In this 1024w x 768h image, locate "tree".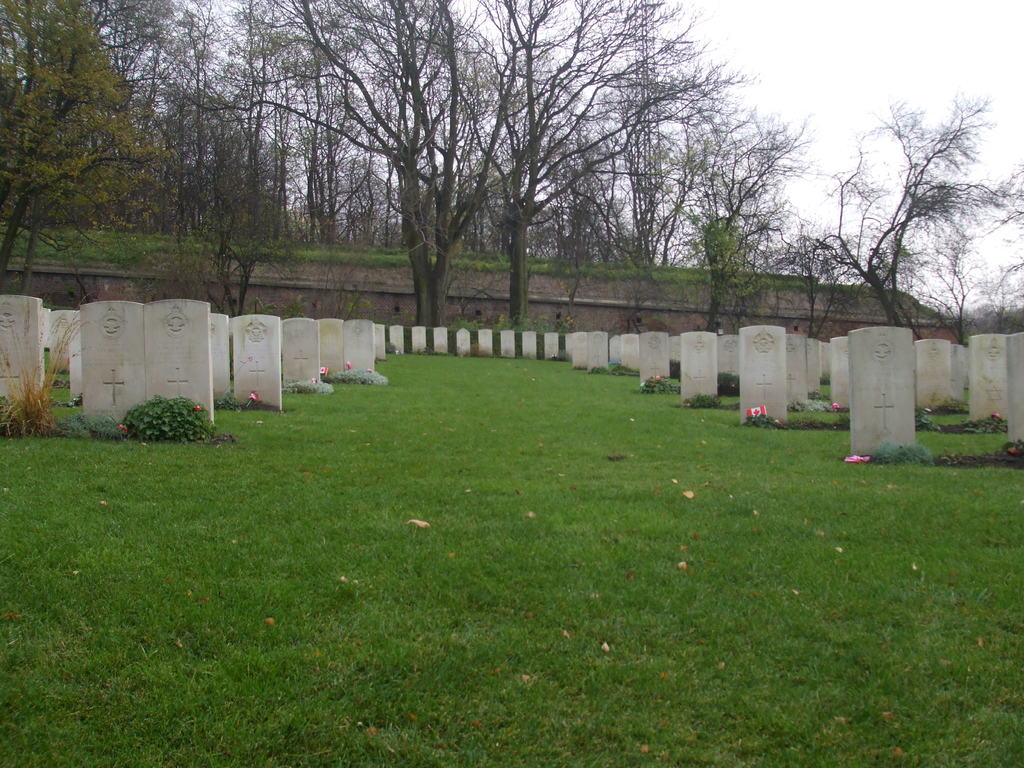
Bounding box: x1=791 y1=82 x2=1000 y2=351.
